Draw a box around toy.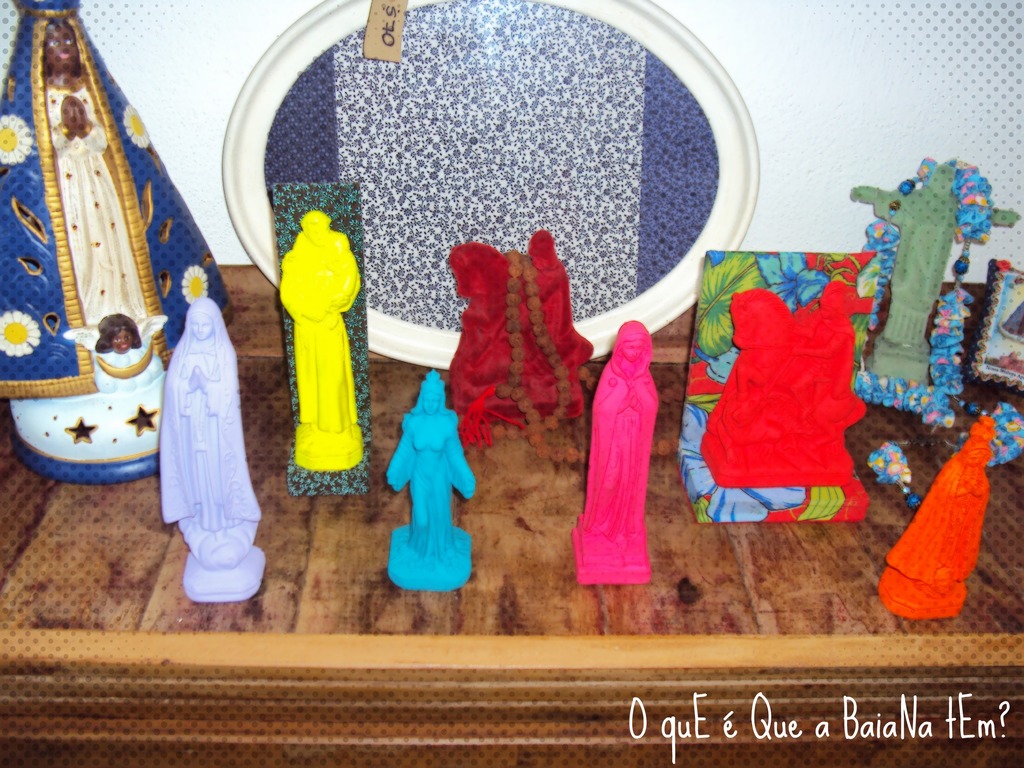
(578,318,660,585).
